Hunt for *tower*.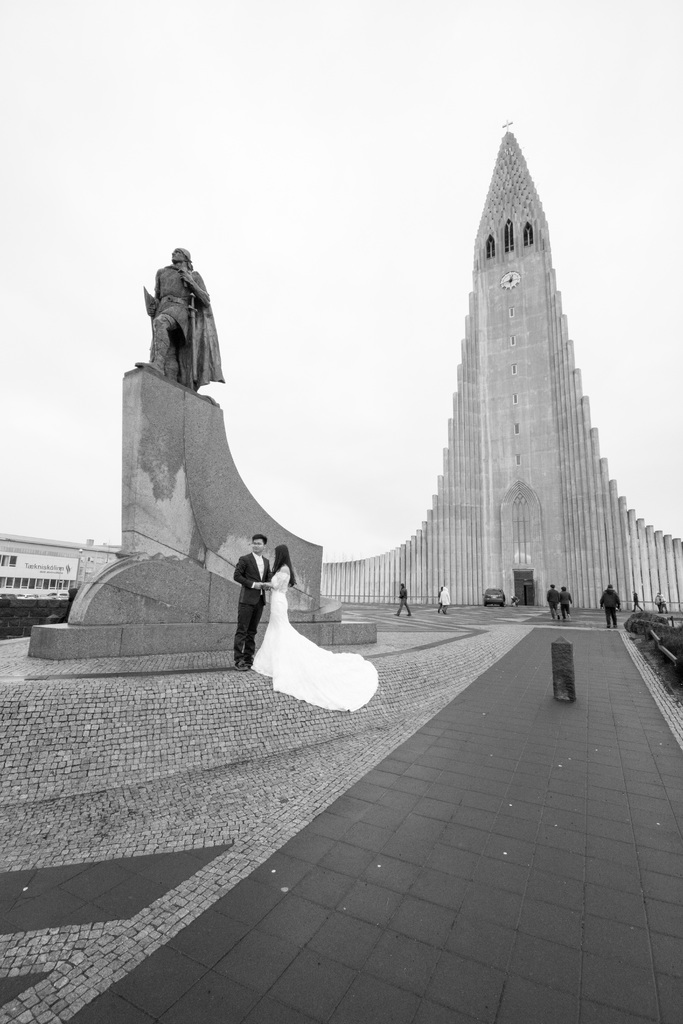
Hunted down at 390 99 650 659.
